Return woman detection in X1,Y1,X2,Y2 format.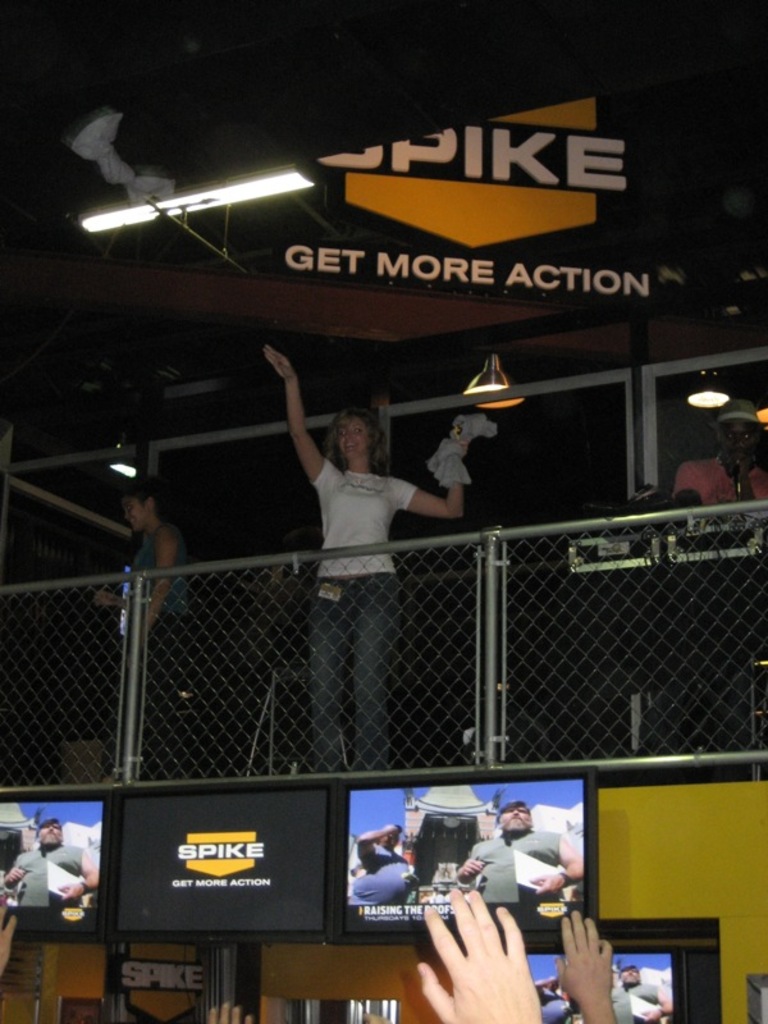
260,339,468,774.
